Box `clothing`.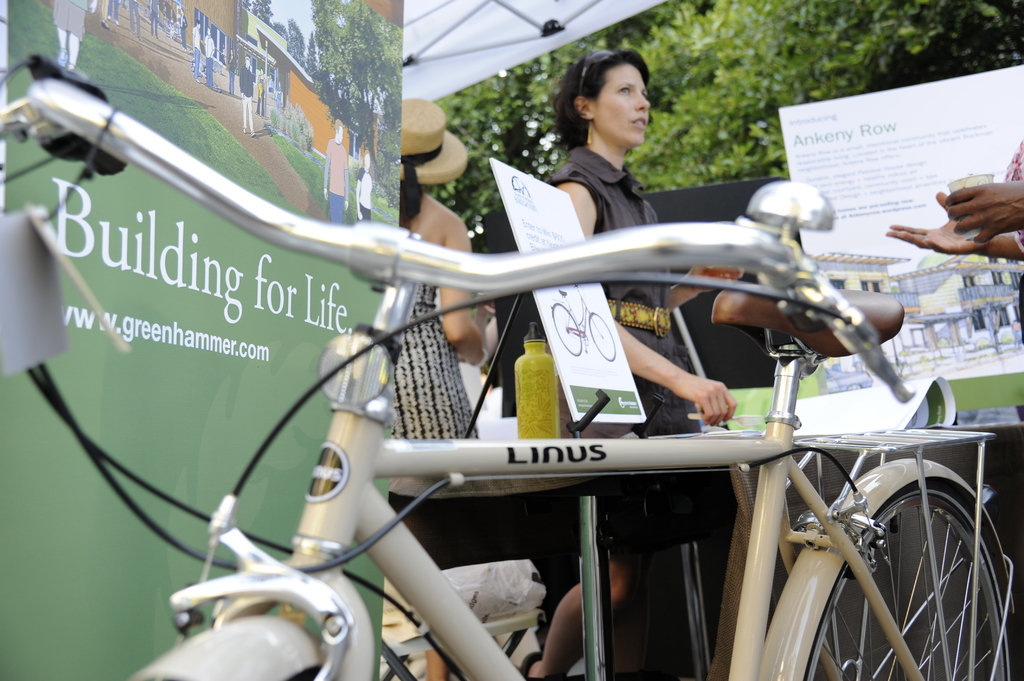
(257, 74, 269, 115).
